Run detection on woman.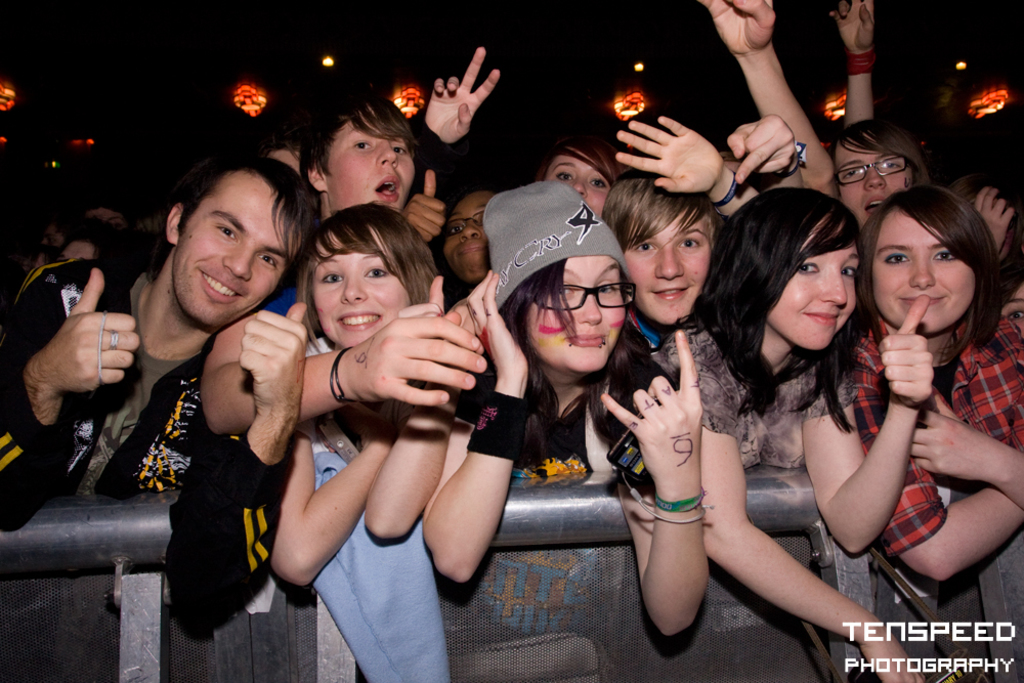
Result: crop(532, 135, 634, 231).
